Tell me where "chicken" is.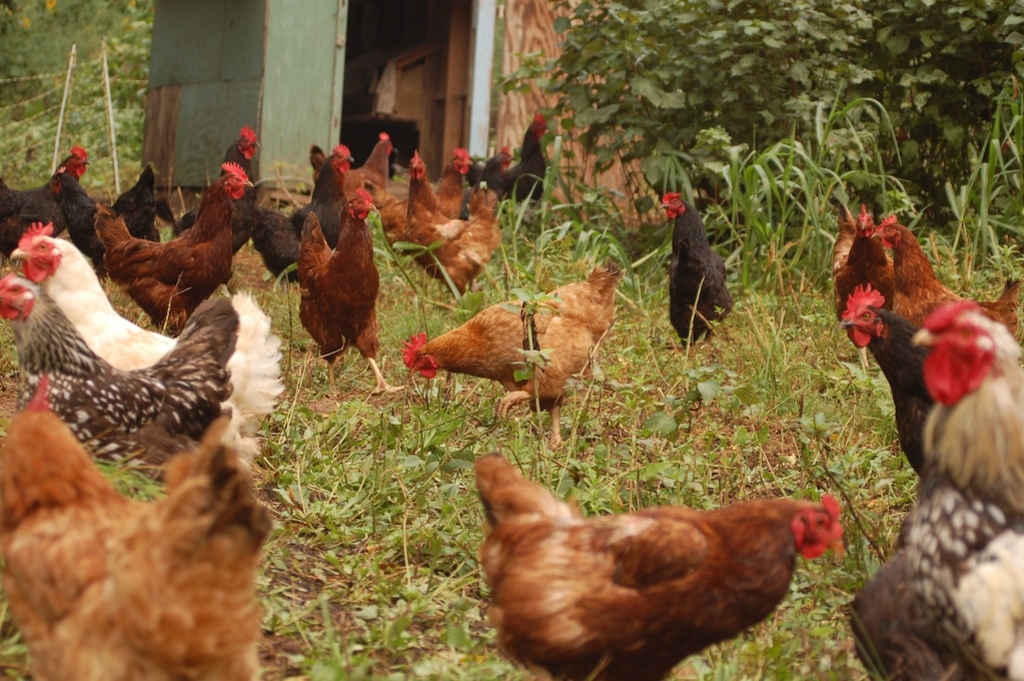
"chicken" is at bbox(150, 116, 259, 249).
